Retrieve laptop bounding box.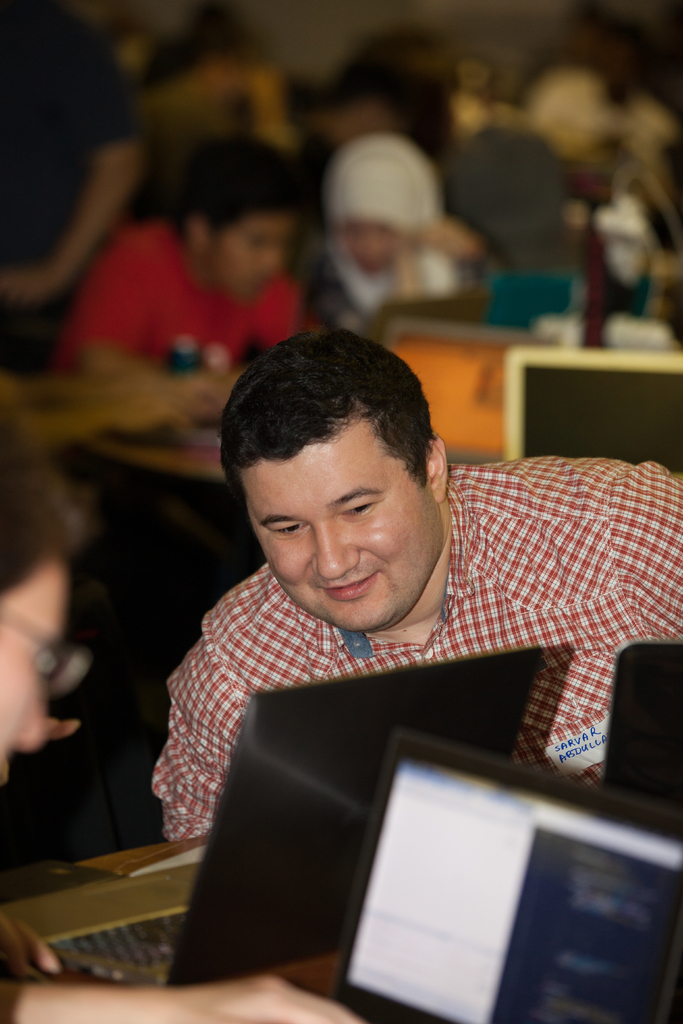
Bounding box: left=601, top=644, right=682, bottom=814.
